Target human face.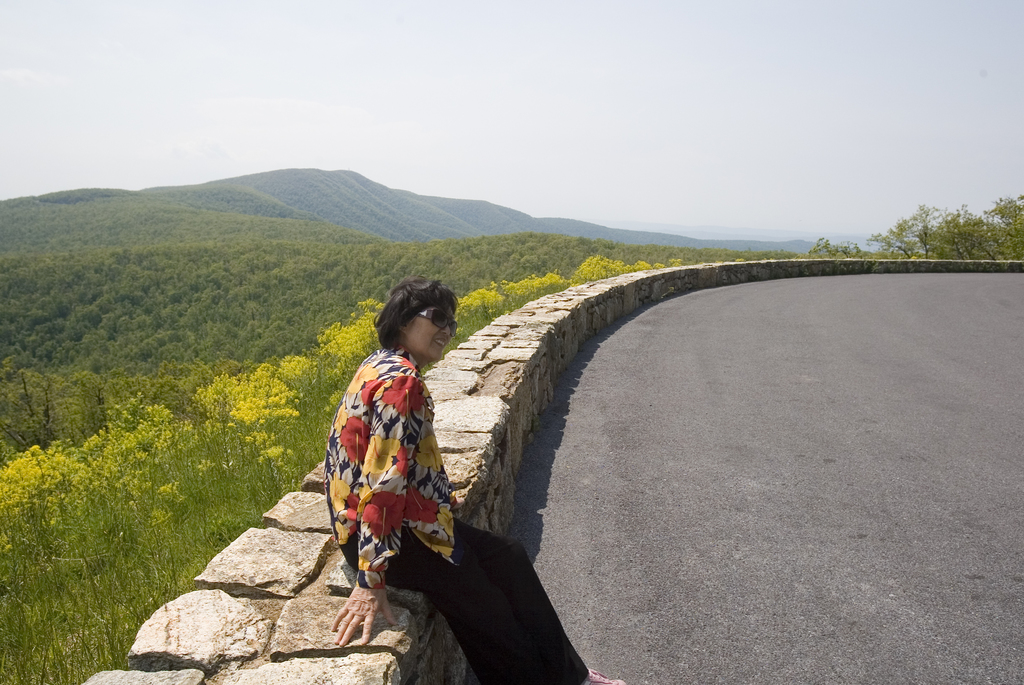
Target region: [404, 305, 452, 360].
